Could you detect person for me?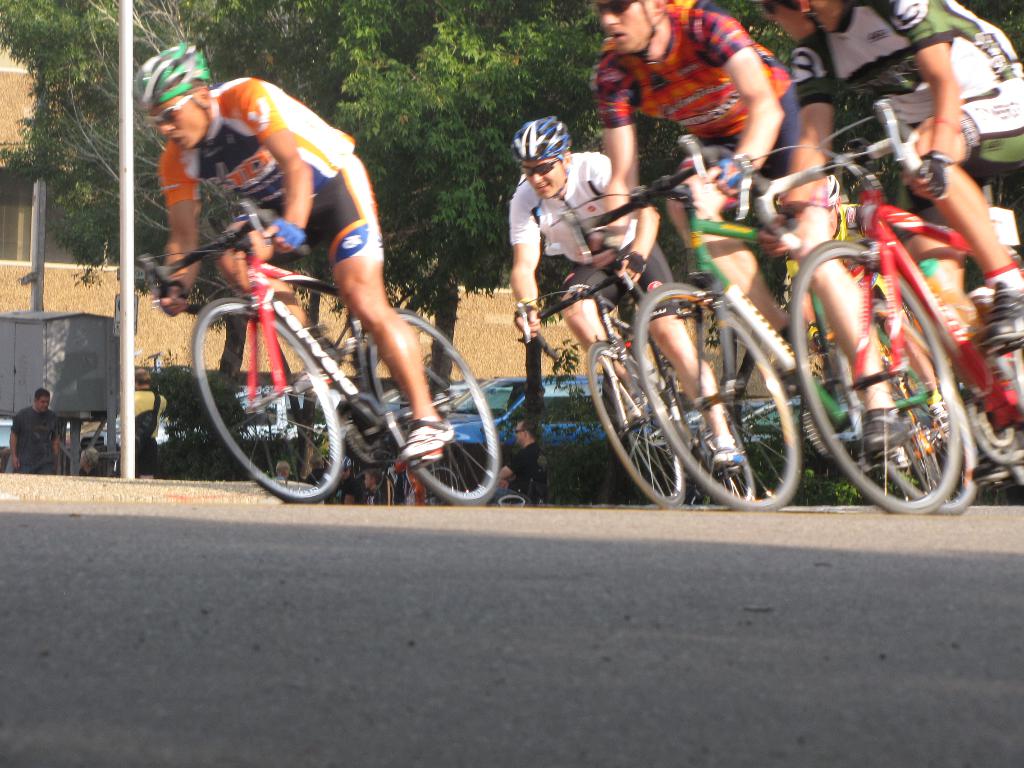
Detection result: bbox=[141, 40, 460, 471].
